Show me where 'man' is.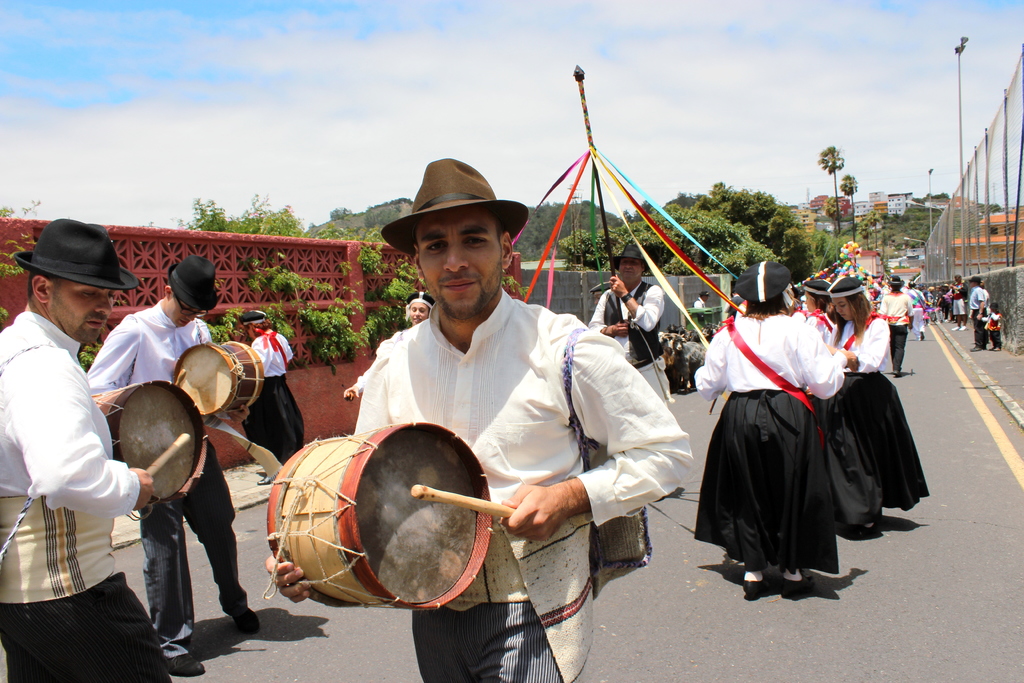
'man' is at bbox=[692, 290, 708, 318].
